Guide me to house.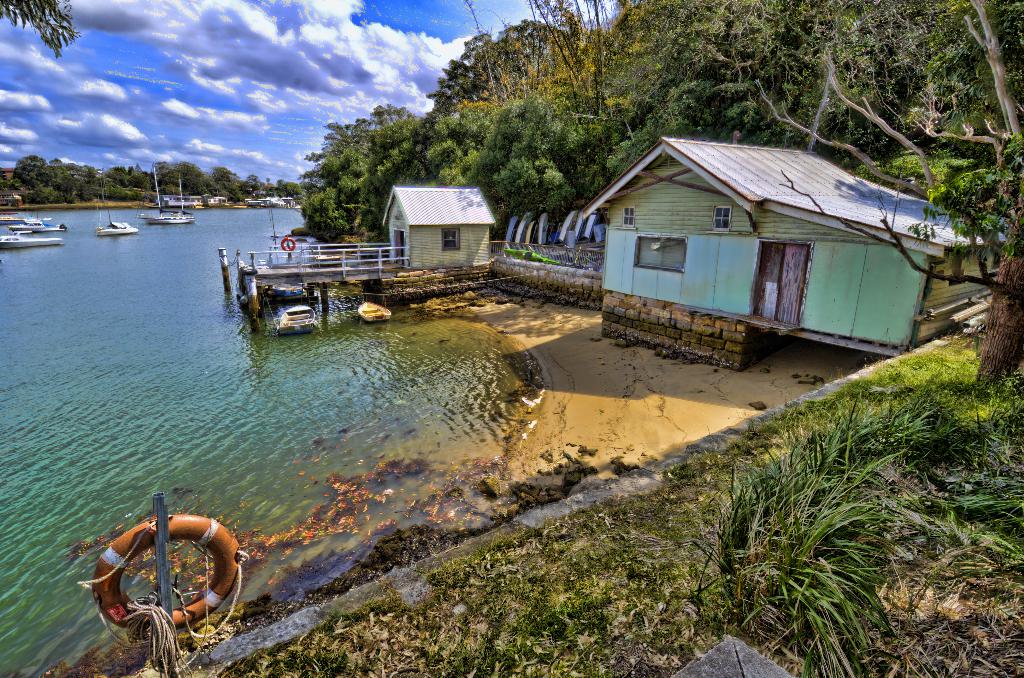
Guidance: bbox=[375, 180, 500, 272].
